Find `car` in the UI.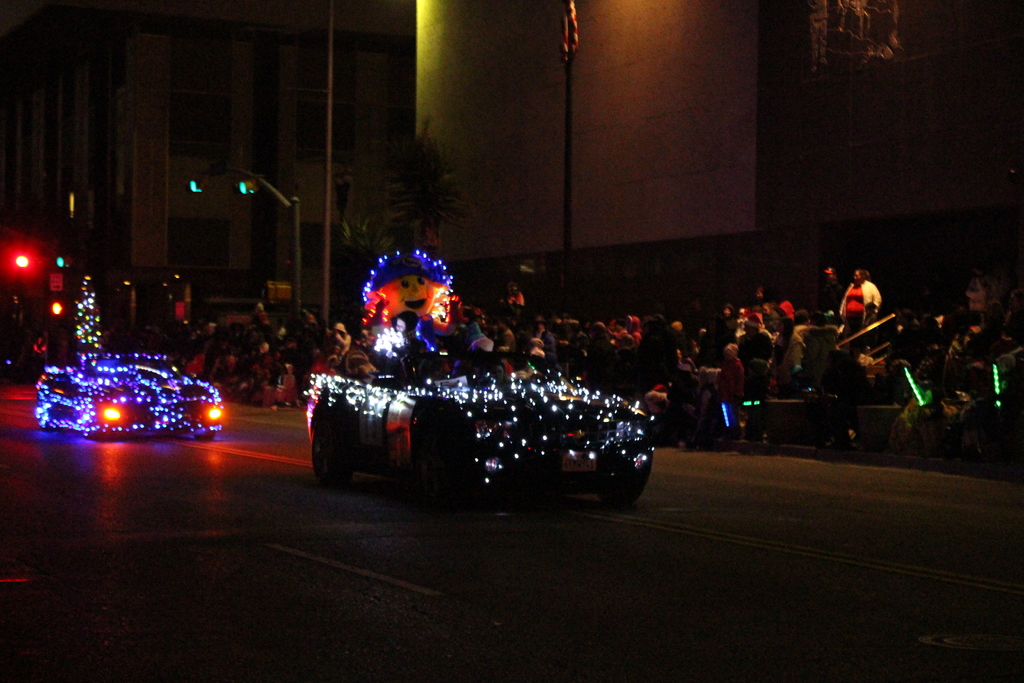
UI element at x1=301 y1=333 x2=652 y2=519.
